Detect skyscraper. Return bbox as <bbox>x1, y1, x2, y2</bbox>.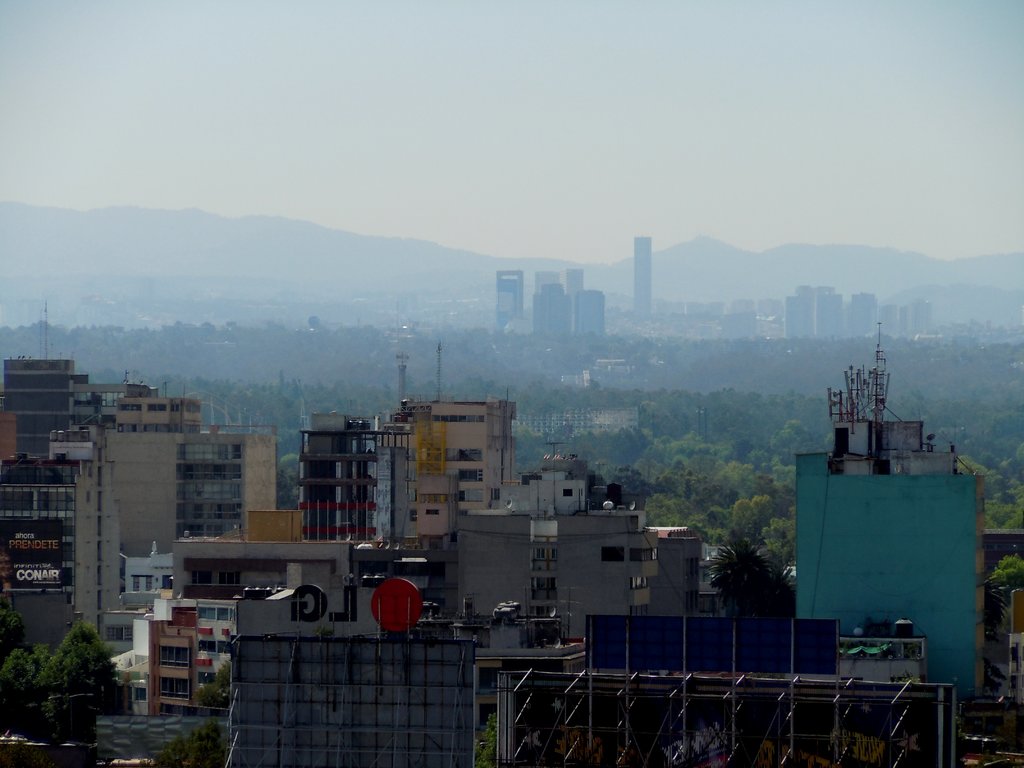
<bbox>0, 356, 97, 484</bbox>.
